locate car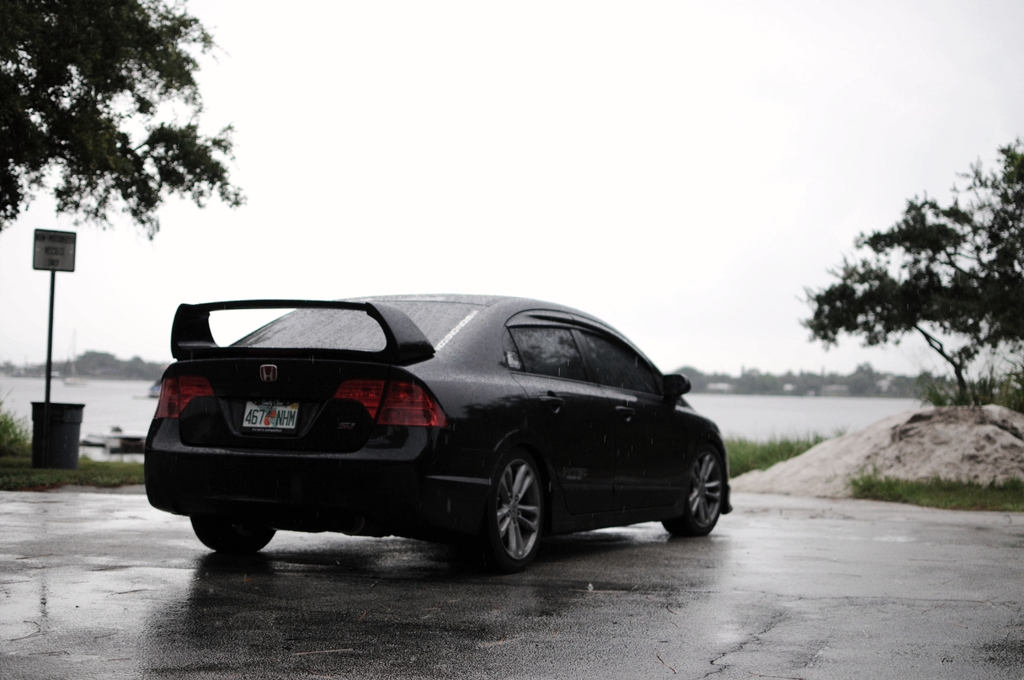
{"x1": 144, "y1": 284, "x2": 742, "y2": 583}
